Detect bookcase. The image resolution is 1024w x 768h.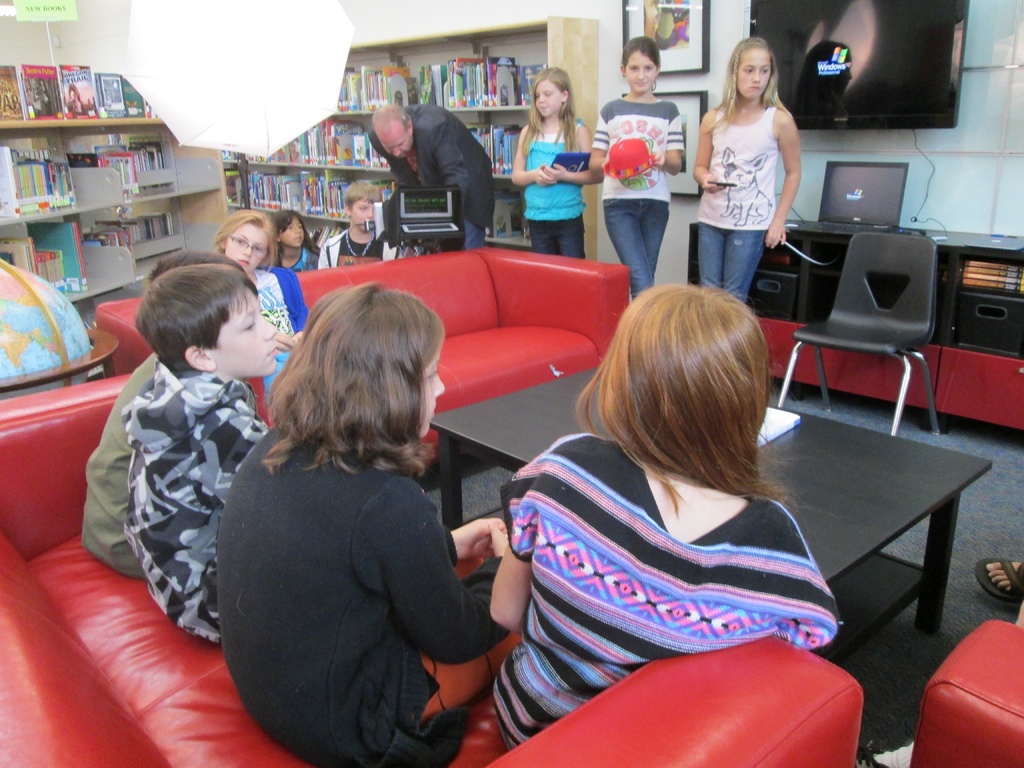
(219,17,554,250).
